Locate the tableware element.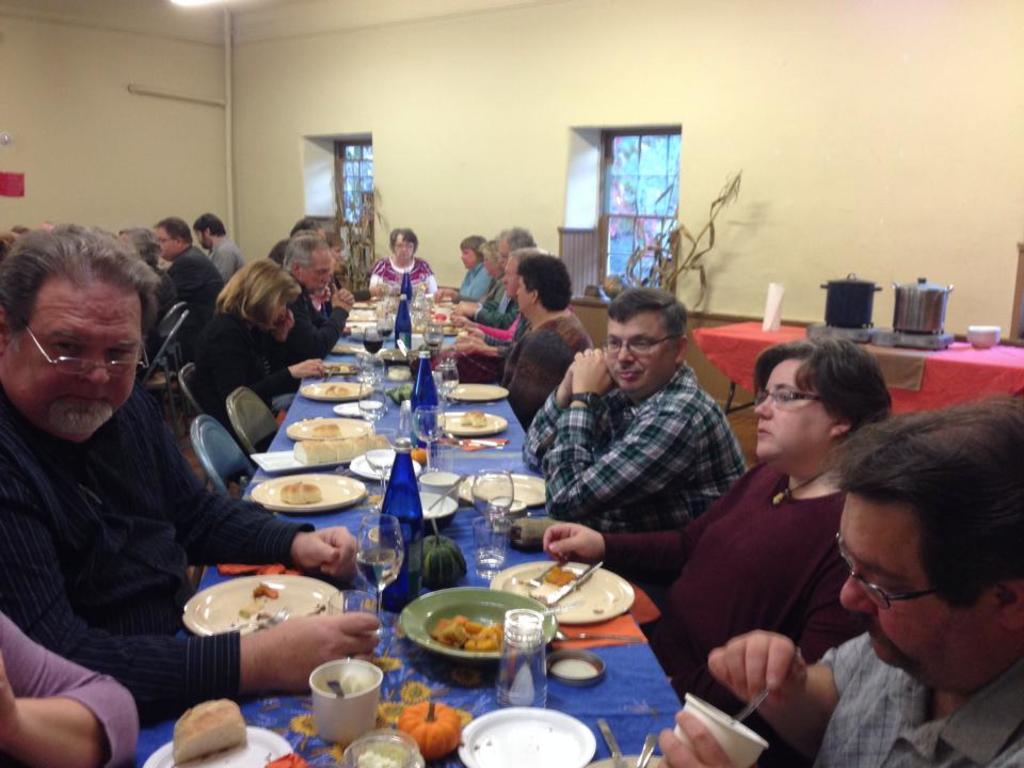
Element bbox: <box>731,684,771,734</box>.
